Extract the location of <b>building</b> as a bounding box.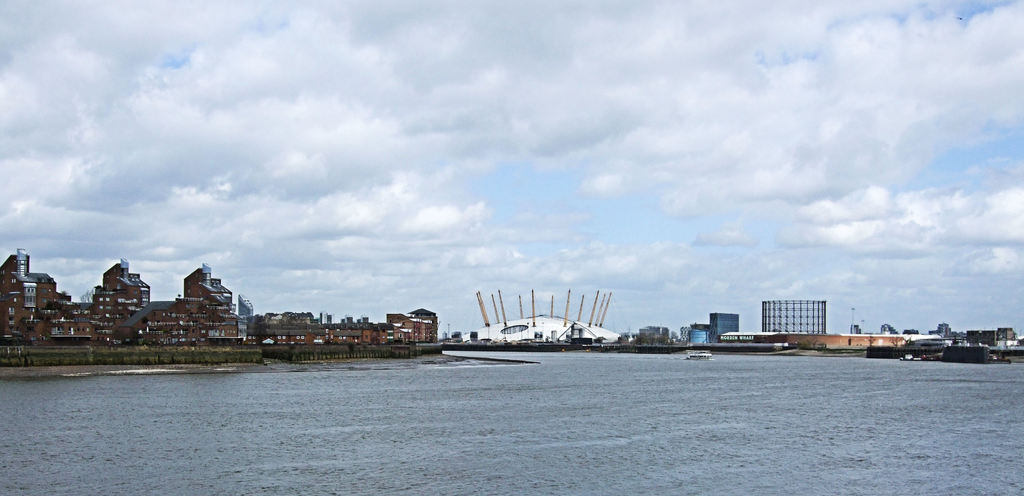
(679, 308, 740, 344).
